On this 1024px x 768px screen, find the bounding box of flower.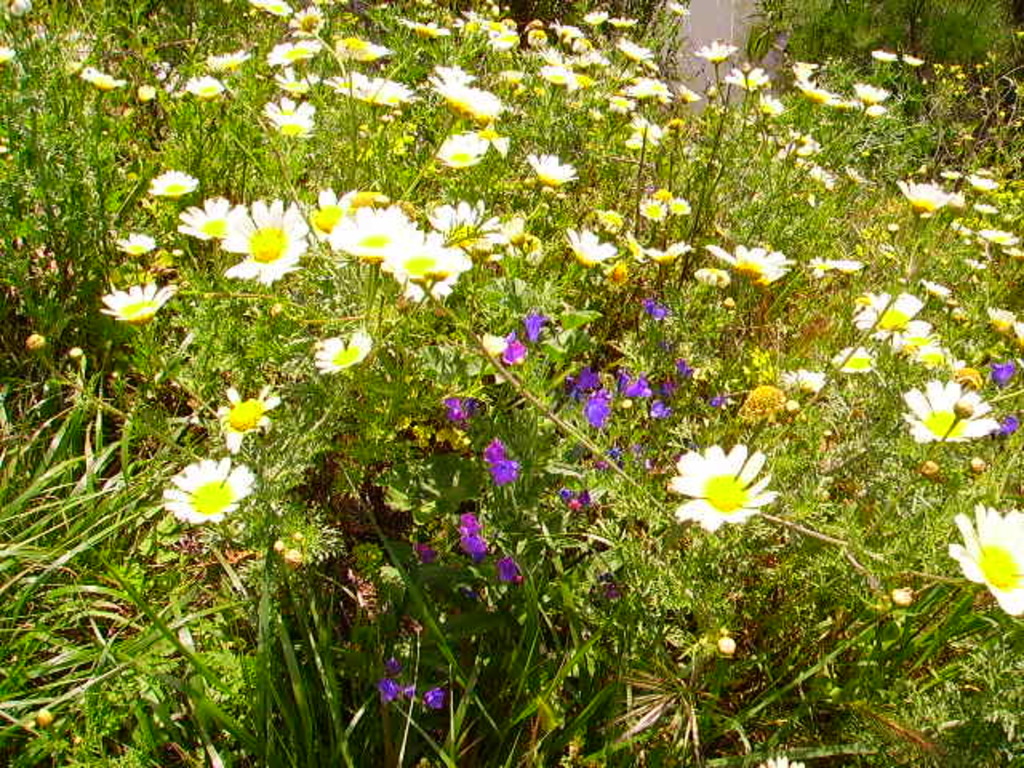
Bounding box: (387, 234, 475, 314).
